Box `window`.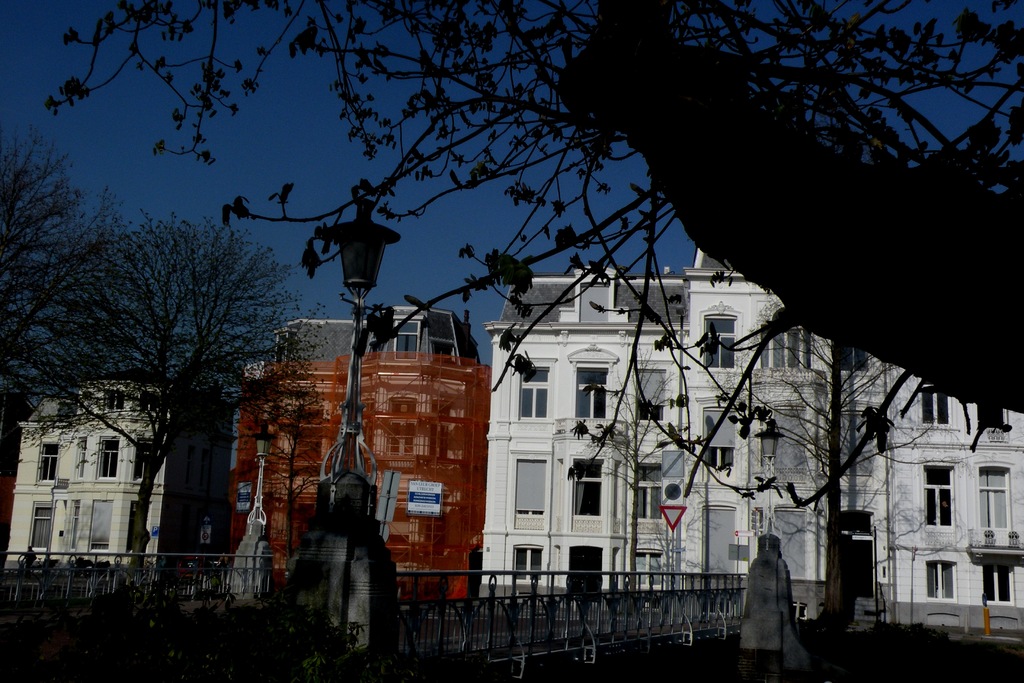
136/444/164/479.
